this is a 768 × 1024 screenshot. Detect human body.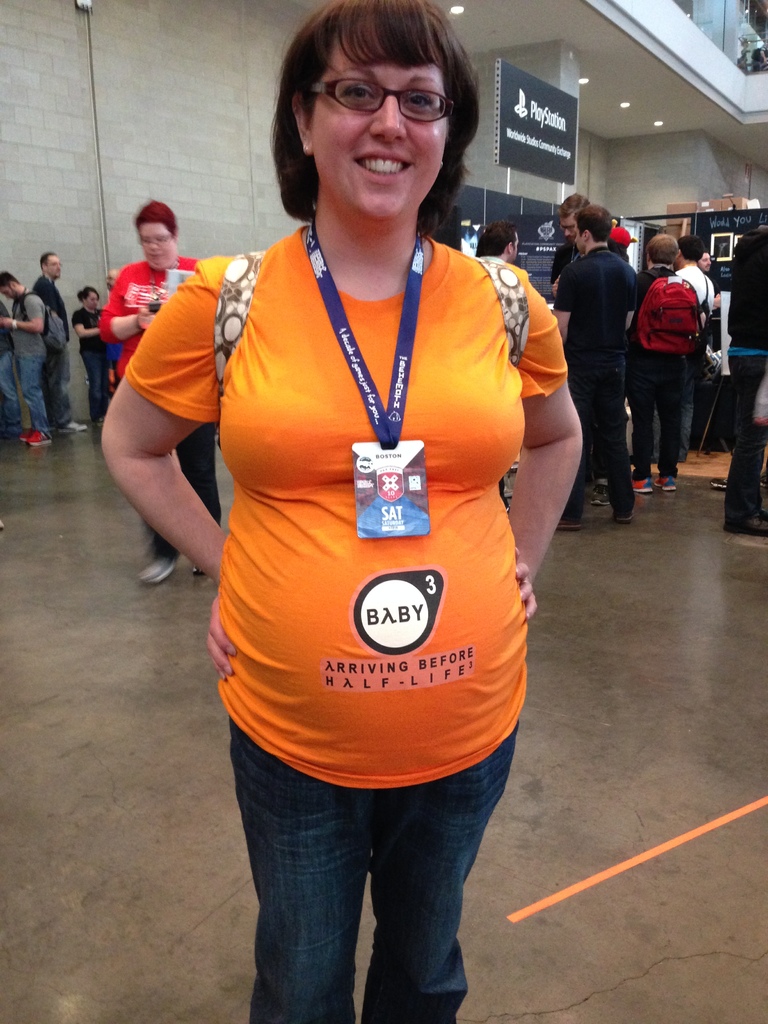
left=143, top=102, right=602, bottom=958.
